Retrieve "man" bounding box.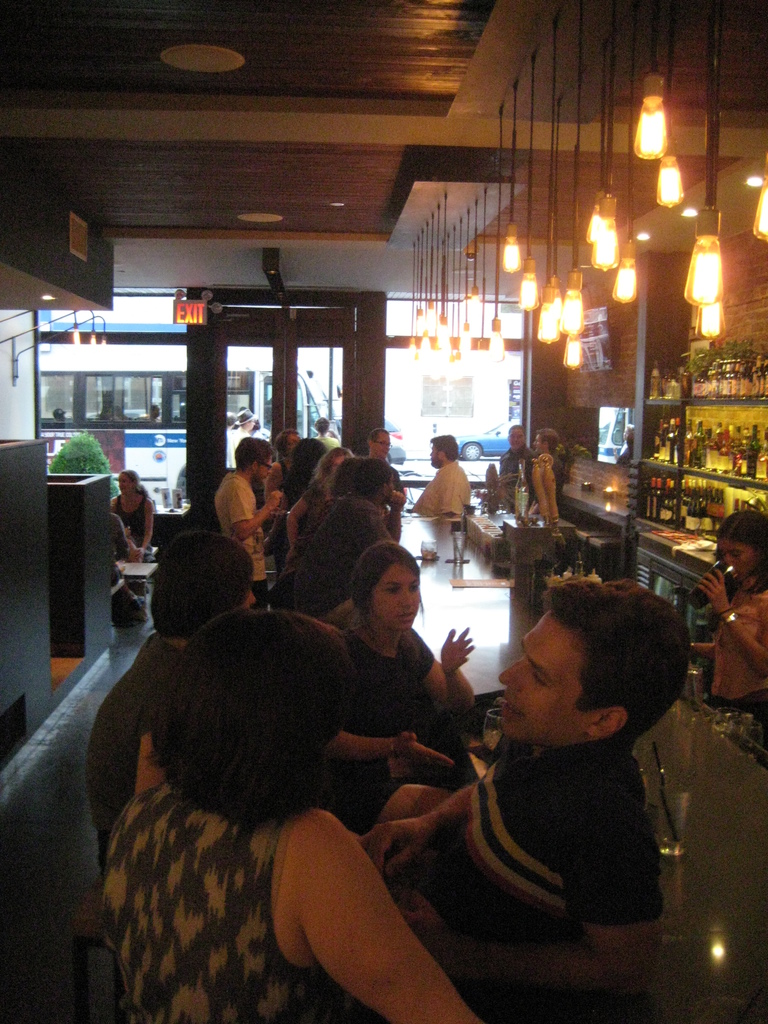
Bounding box: (x1=367, y1=424, x2=401, y2=525).
